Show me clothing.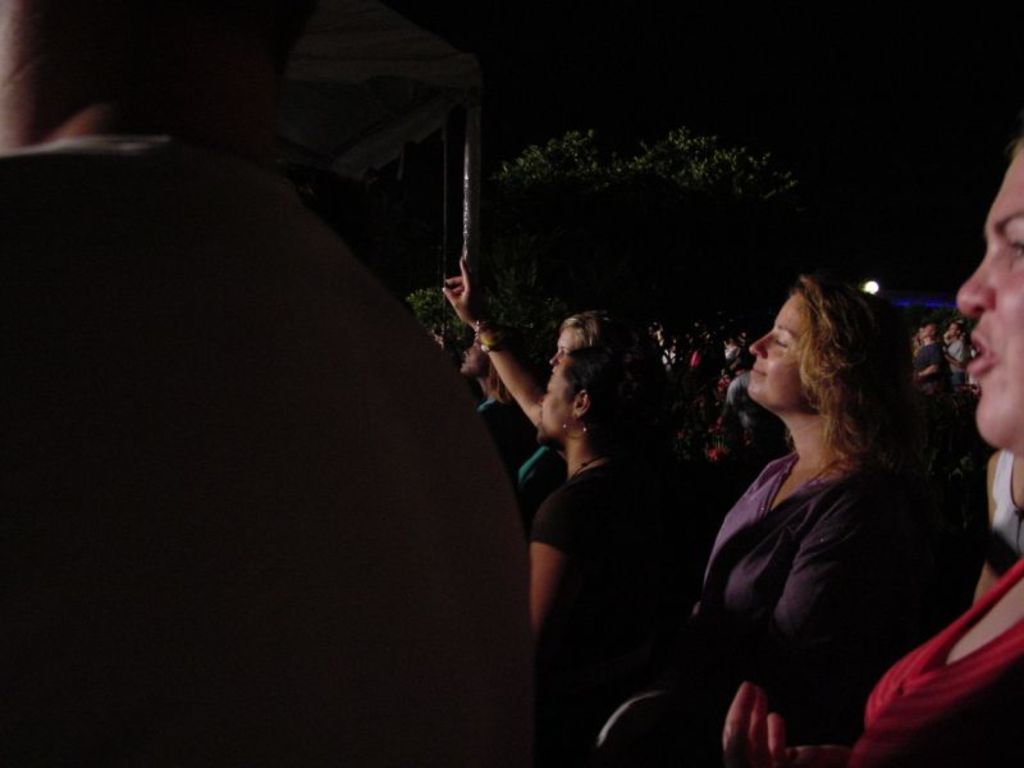
clothing is here: [0,132,554,767].
